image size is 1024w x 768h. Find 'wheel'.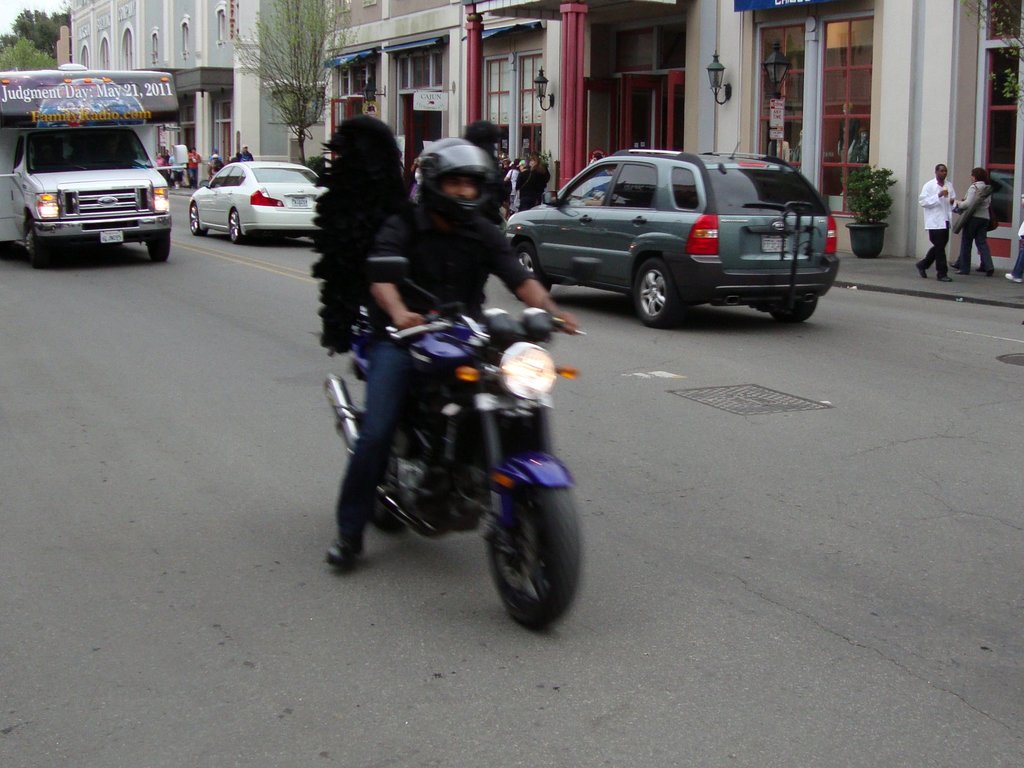
(x1=227, y1=213, x2=245, y2=244).
